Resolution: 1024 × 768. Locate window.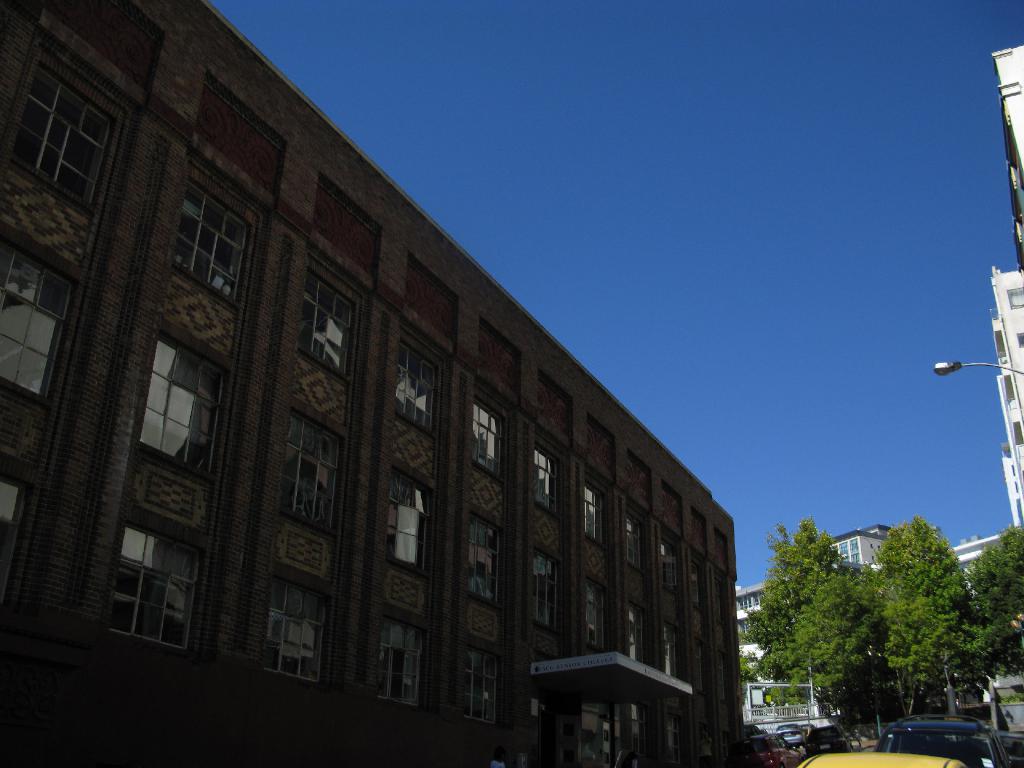
<bbox>473, 396, 508, 482</bbox>.
